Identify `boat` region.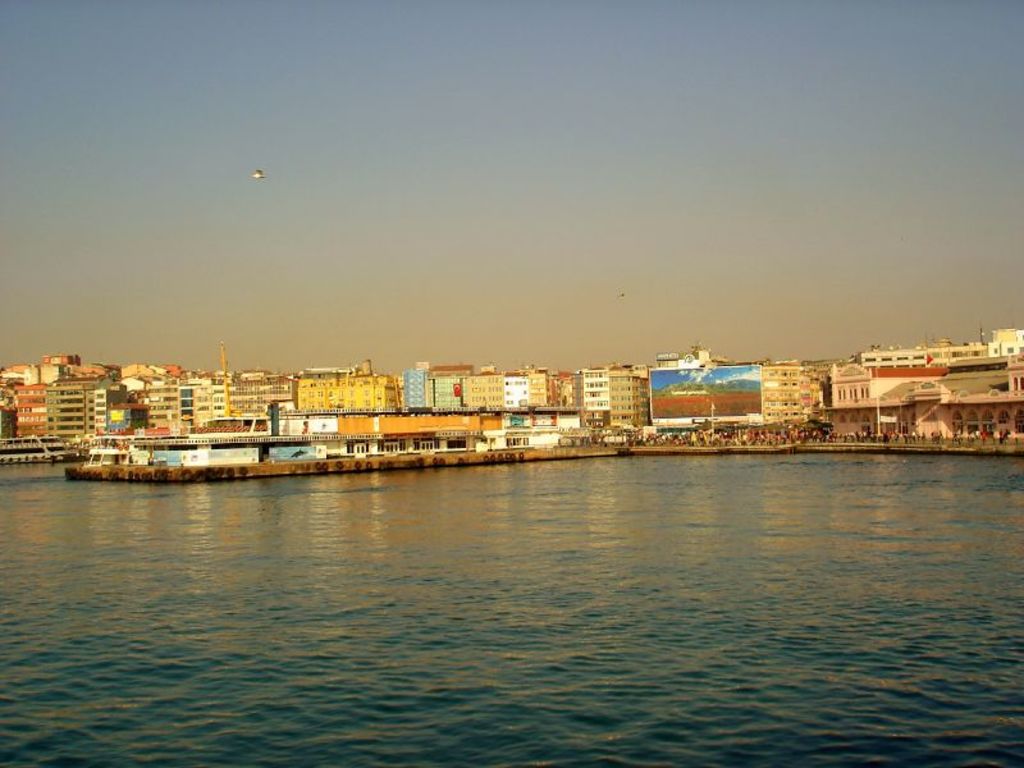
Region: bbox(0, 433, 65, 471).
